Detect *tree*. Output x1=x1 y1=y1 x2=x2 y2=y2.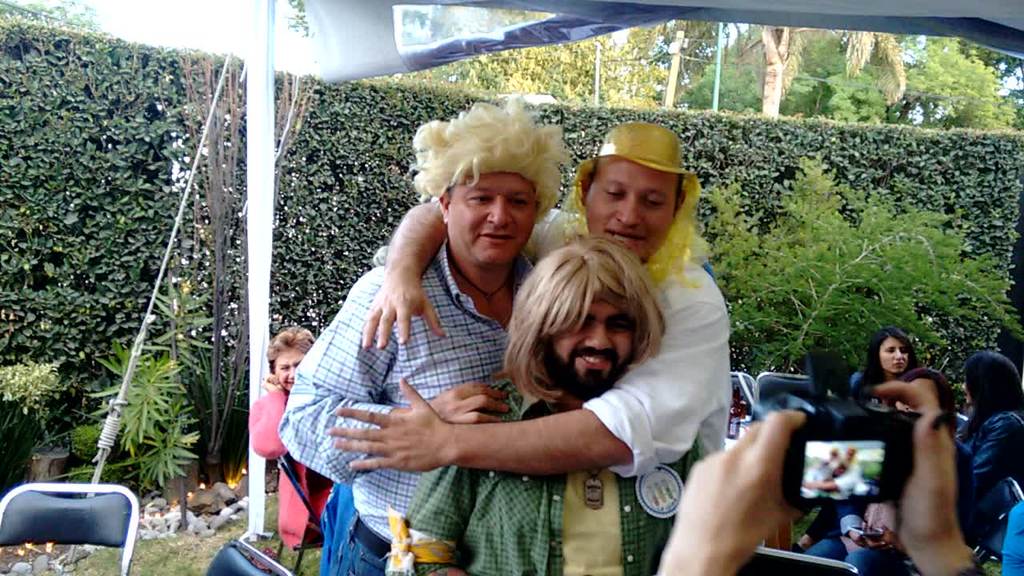
x1=886 y1=22 x2=1014 y2=132.
